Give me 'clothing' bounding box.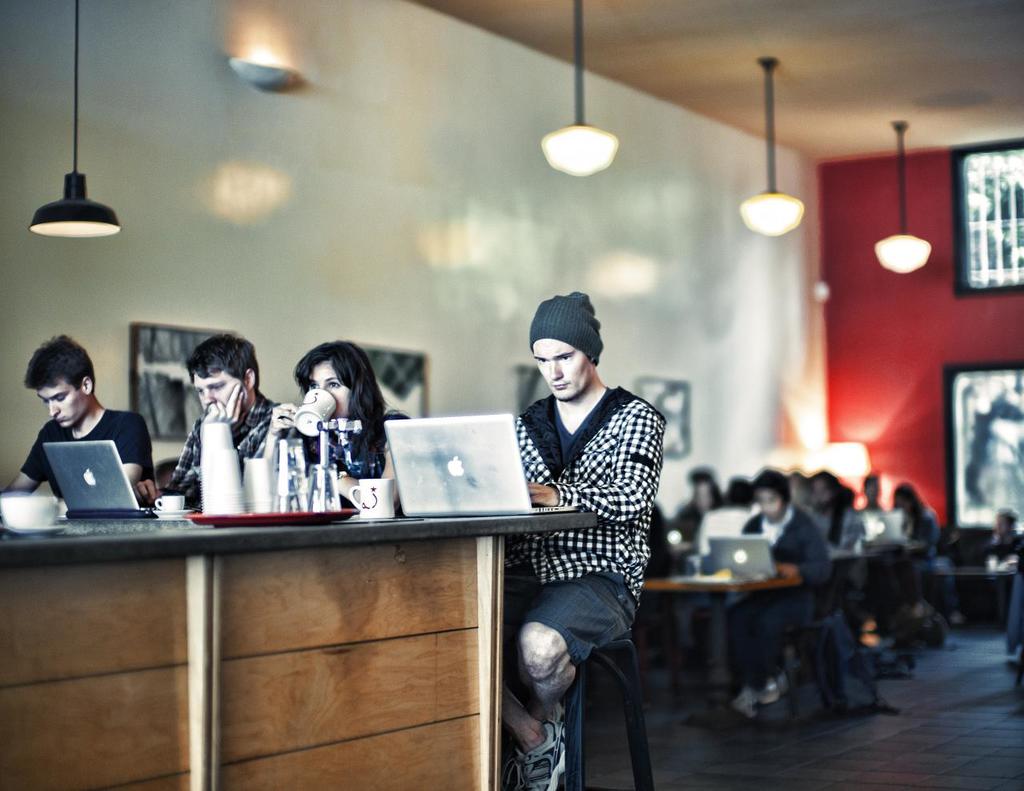
box(167, 391, 280, 523).
